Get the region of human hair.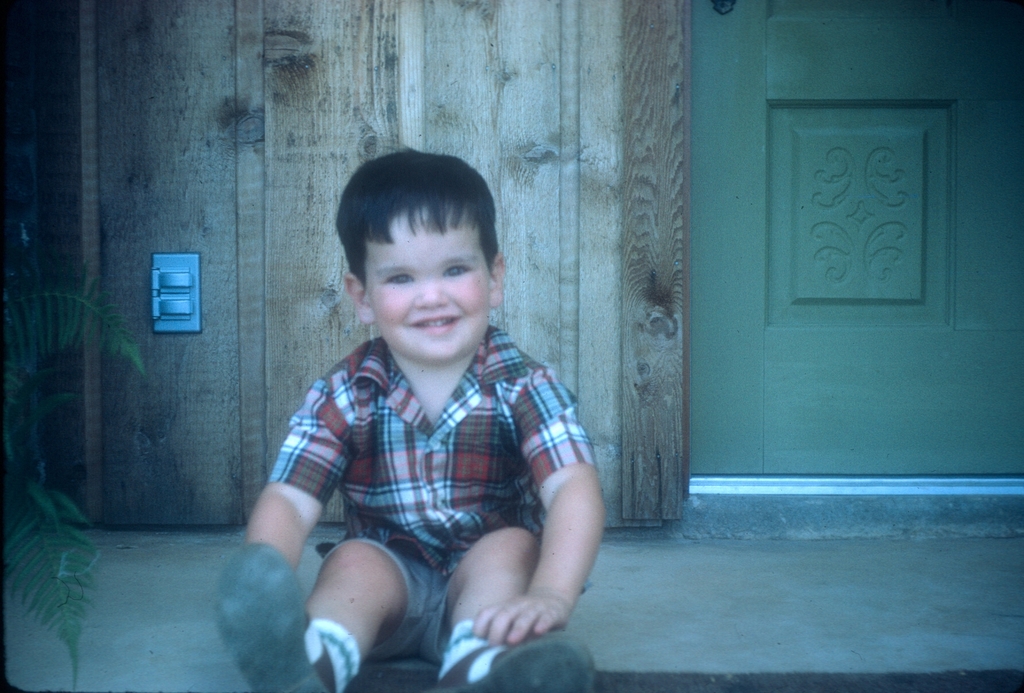
box(328, 155, 493, 325).
